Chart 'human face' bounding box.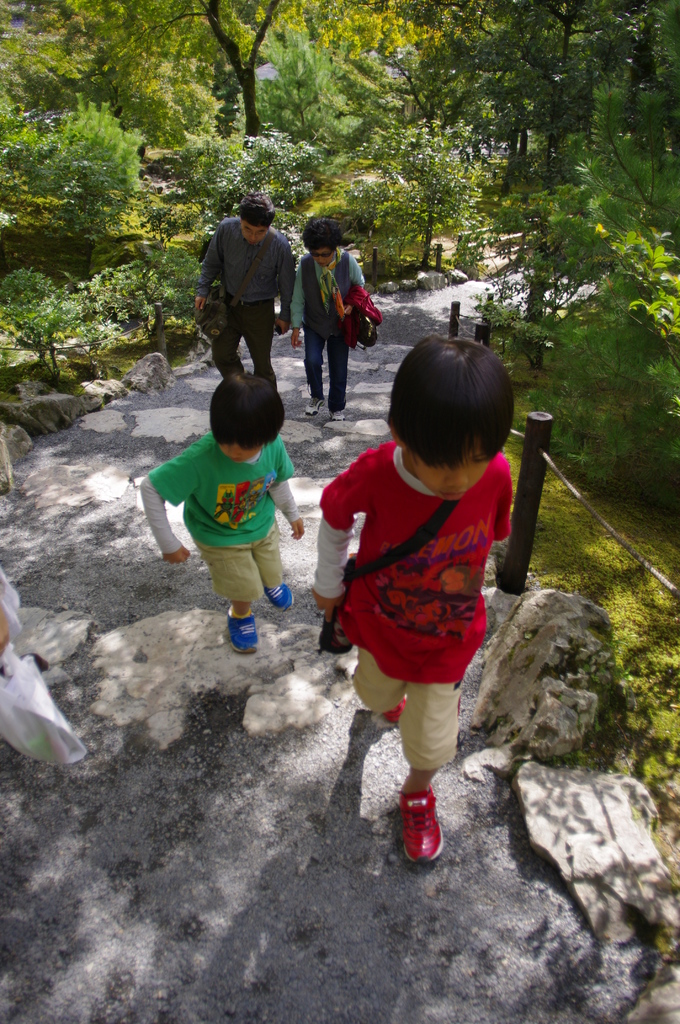
Charted: box=[403, 428, 492, 509].
